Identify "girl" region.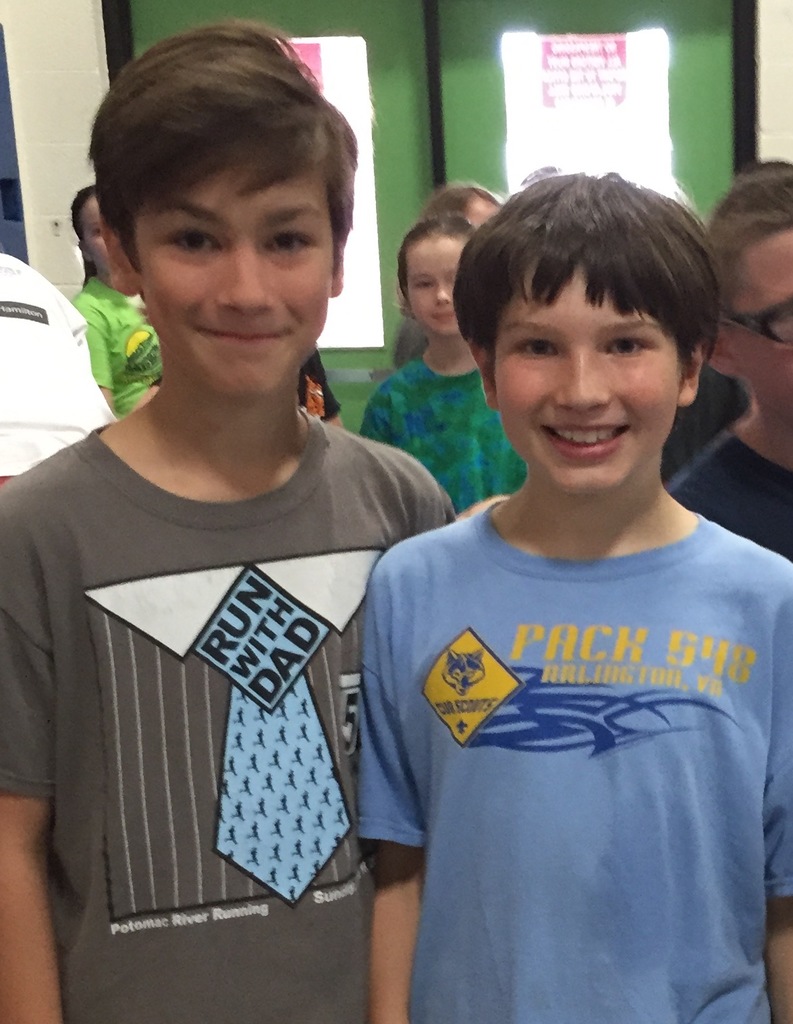
Region: (x1=71, y1=186, x2=165, y2=416).
